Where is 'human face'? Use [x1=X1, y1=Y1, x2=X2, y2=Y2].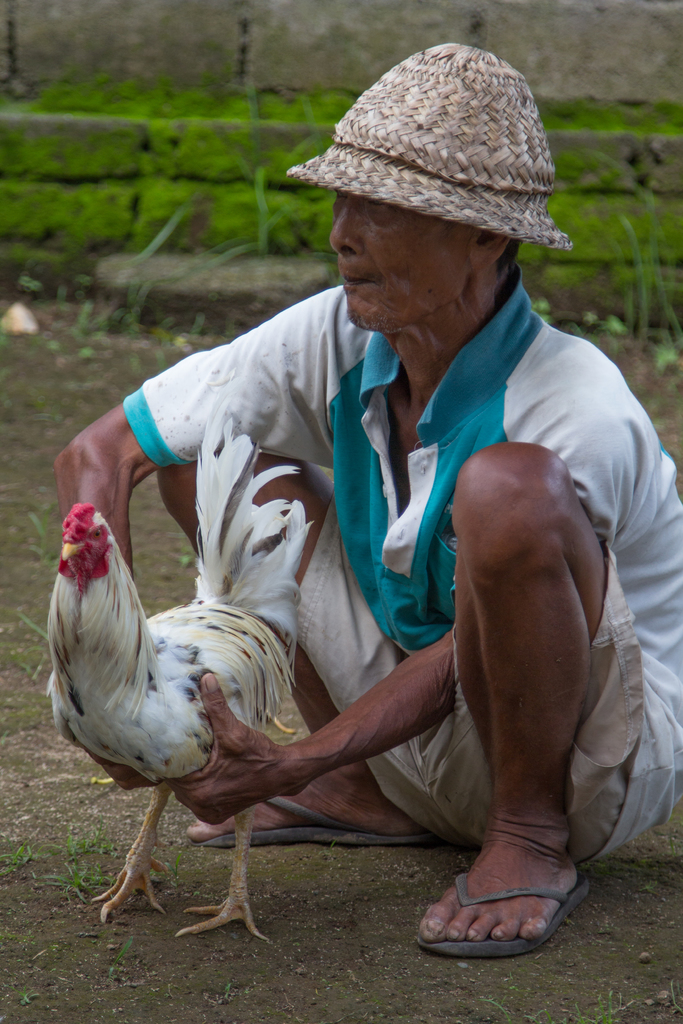
[x1=325, y1=194, x2=472, y2=332].
